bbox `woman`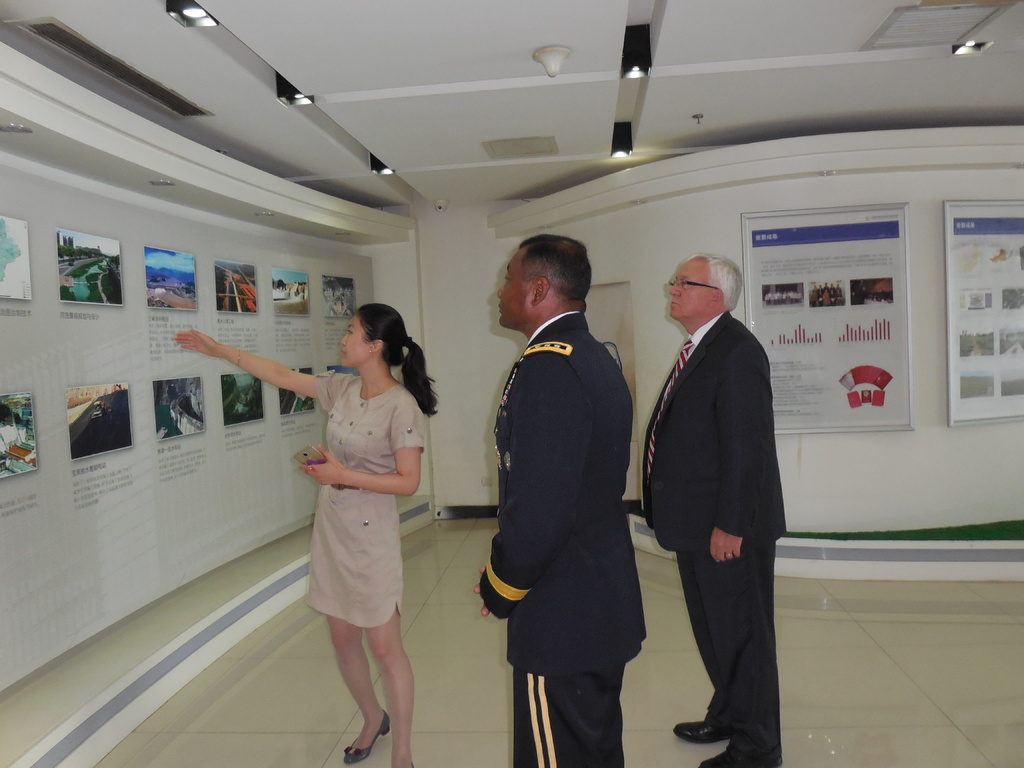
(168,298,437,767)
